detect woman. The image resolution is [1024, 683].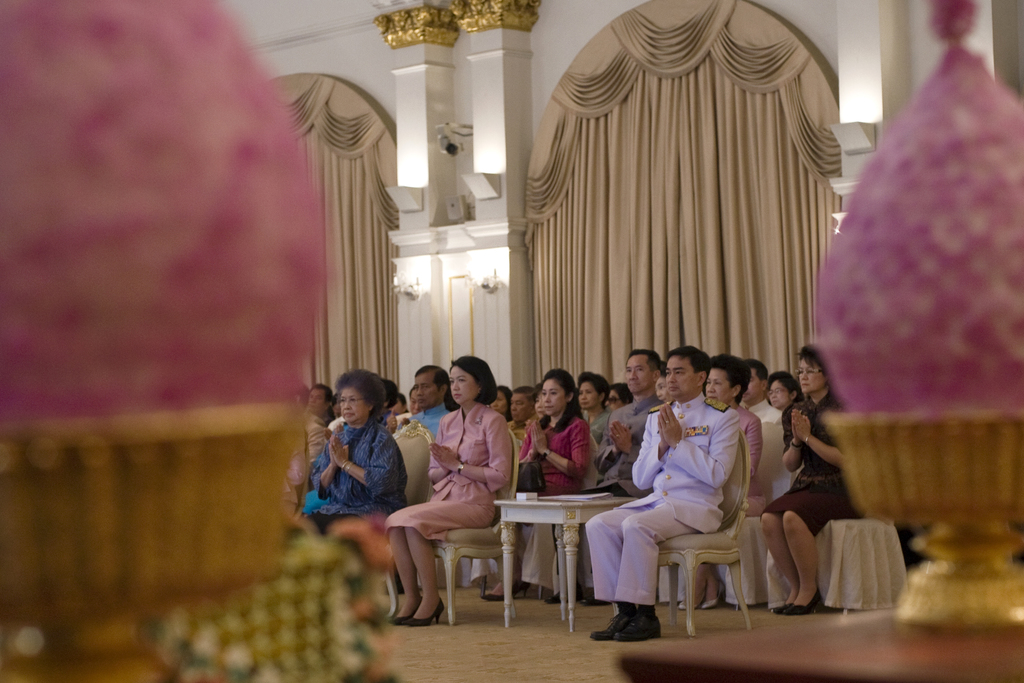
x1=302, y1=375, x2=422, y2=552.
